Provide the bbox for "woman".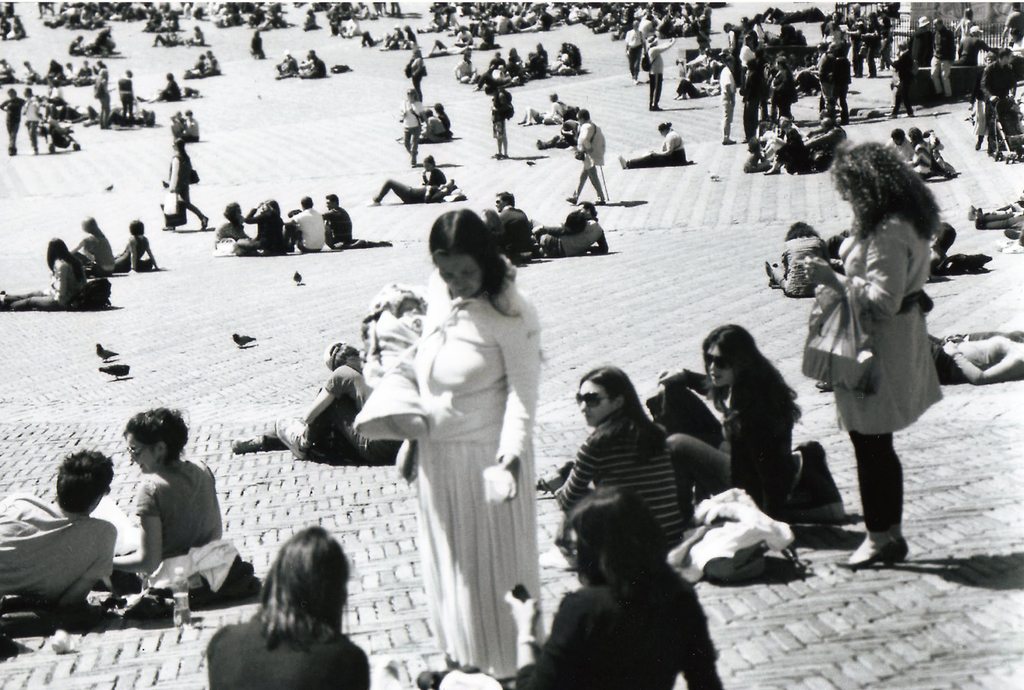
Rect(0, 237, 95, 311).
